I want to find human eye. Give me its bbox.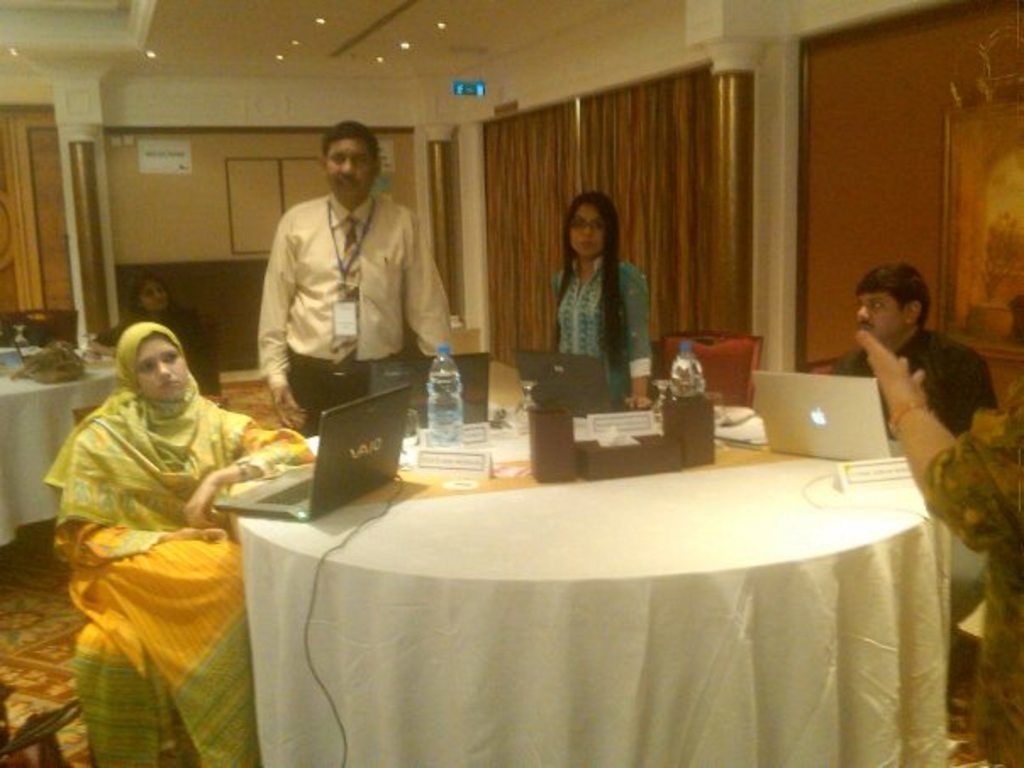
868, 302, 883, 310.
